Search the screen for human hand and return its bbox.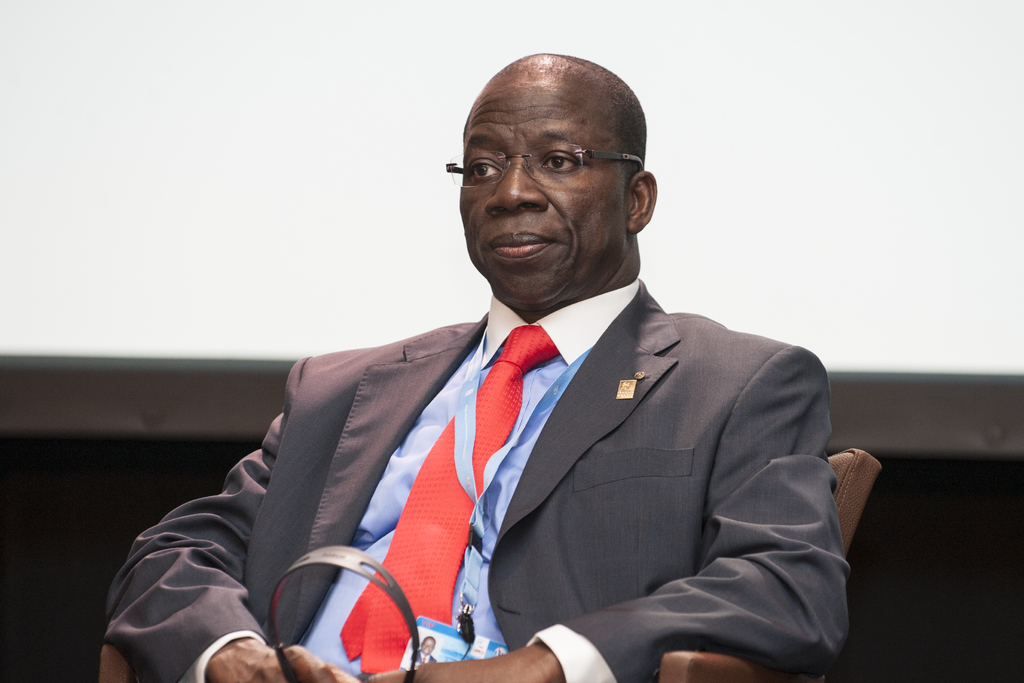
Found: (left=365, top=652, right=544, bottom=682).
